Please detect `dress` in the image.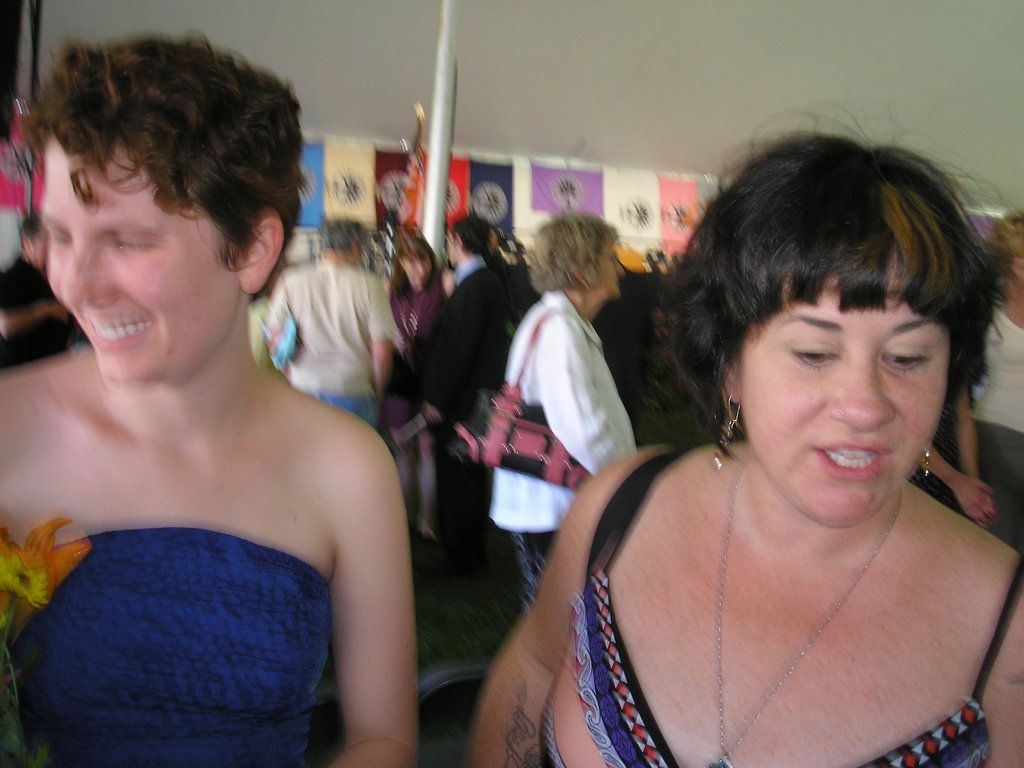
<region>381, 268, 449, 428</region>.
